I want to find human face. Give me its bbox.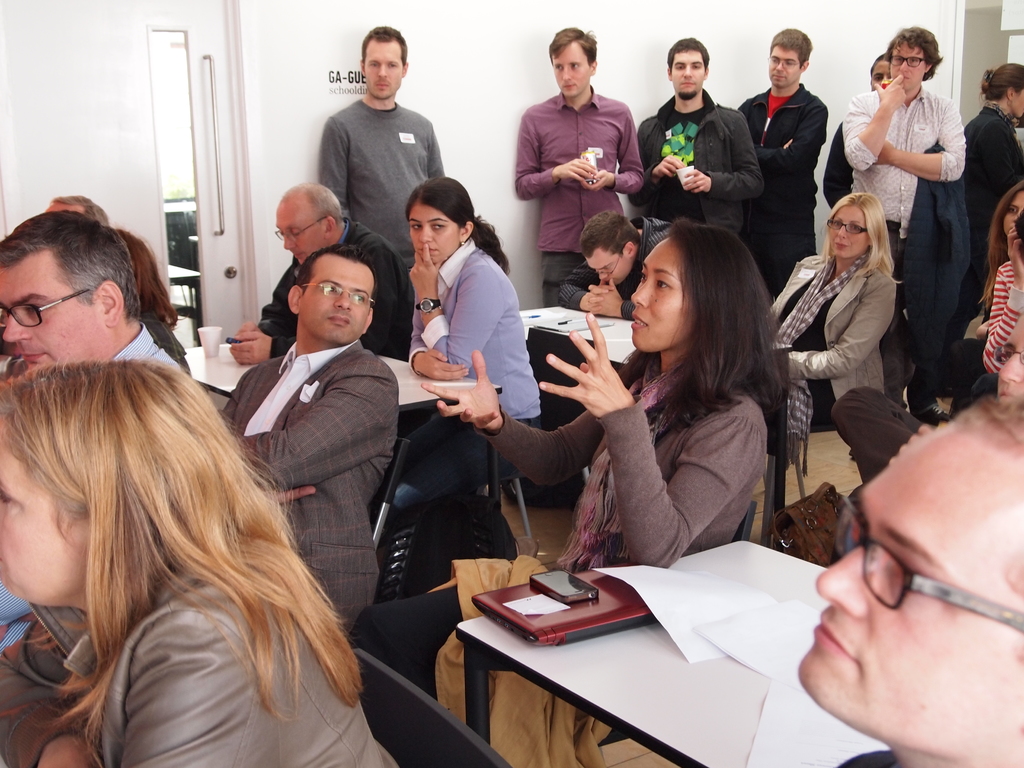
crop(1, 266, 117, 365).
